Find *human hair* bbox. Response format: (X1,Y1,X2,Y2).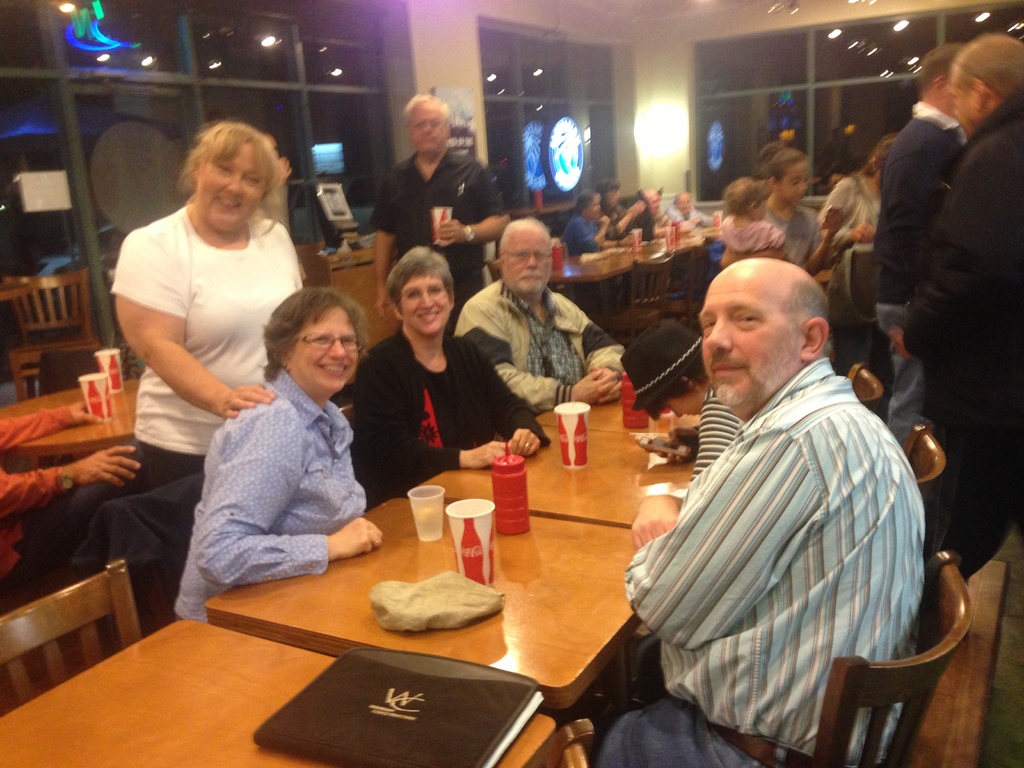
(765,145,804,182).
